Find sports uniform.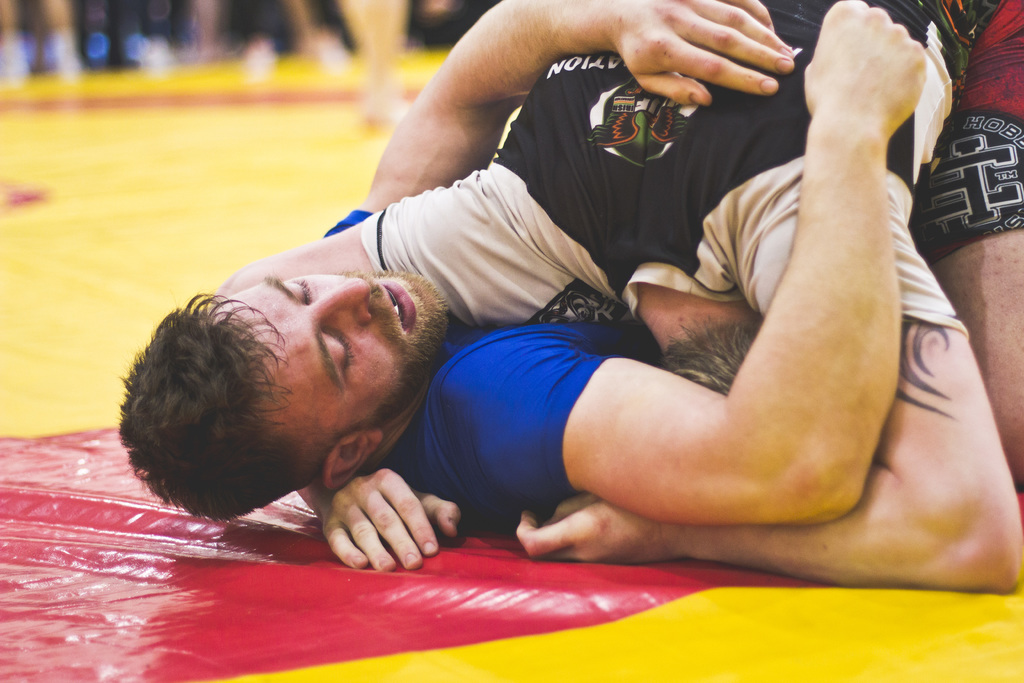
crop(303, 0, 1023, 340).
